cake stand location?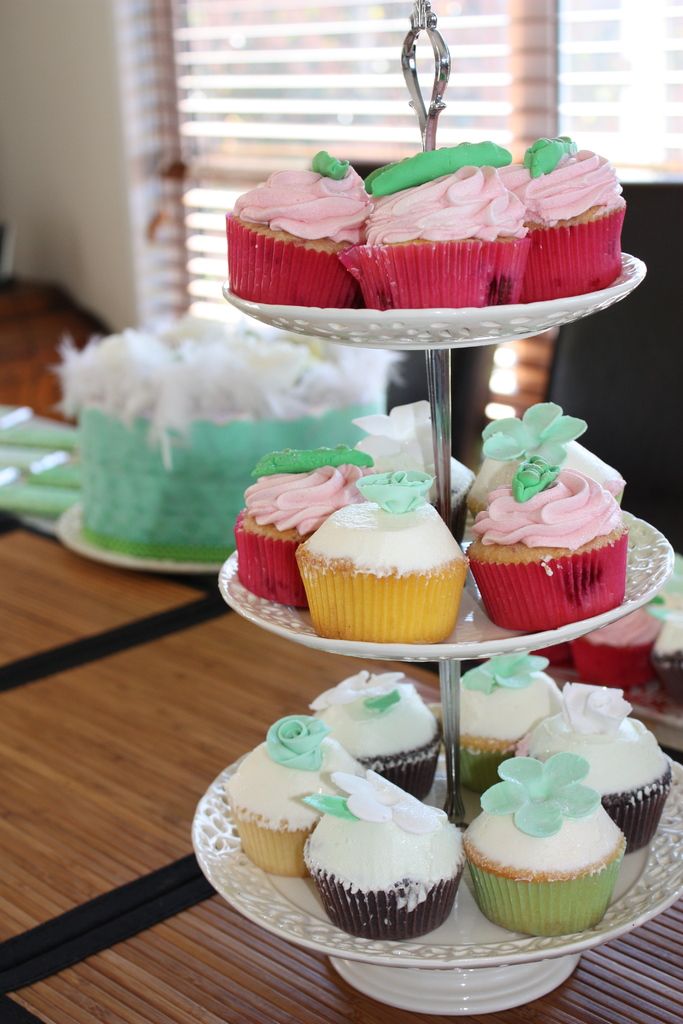
box=[58, 403, 400, 570]
